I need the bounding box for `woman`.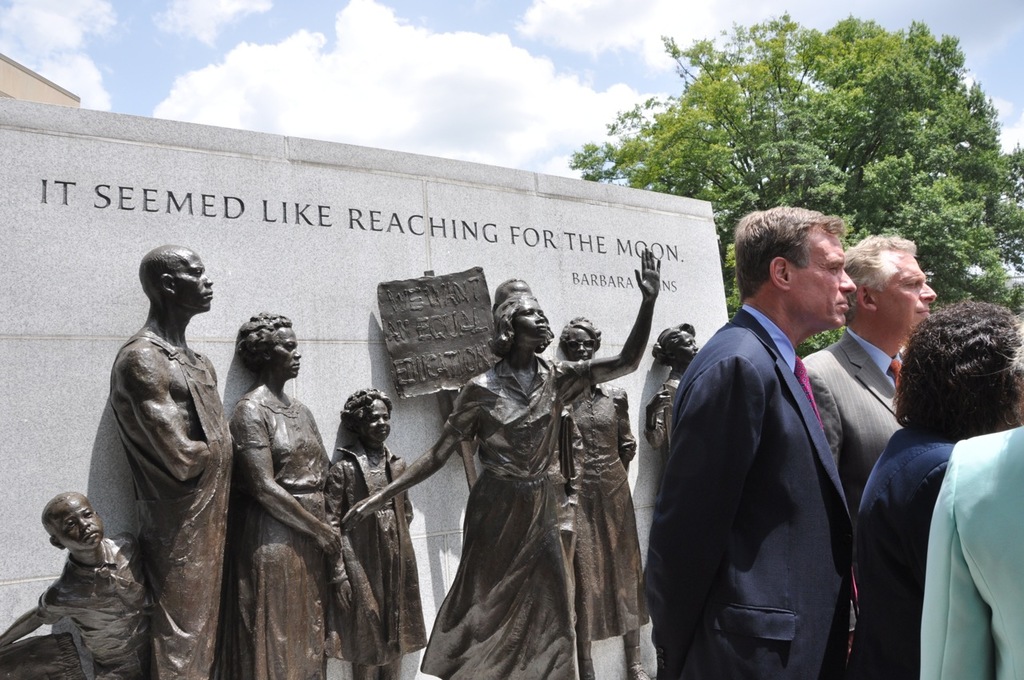
Here it is: (left=847, top=300, right=1023, bottom=679).
